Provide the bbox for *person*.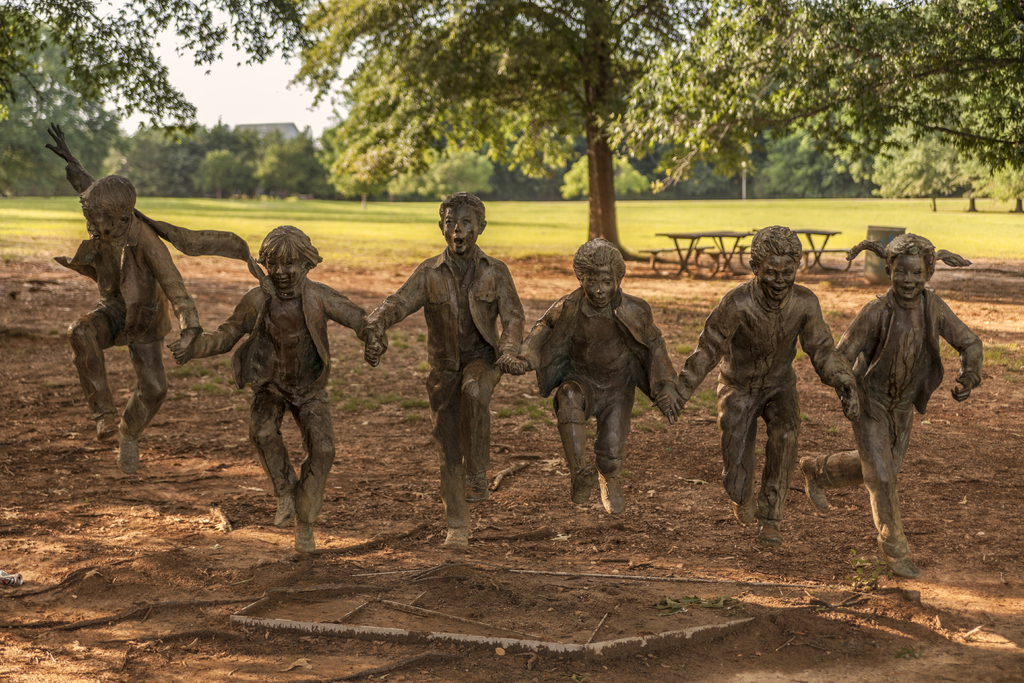
locate(362, 195, 529, 550).
